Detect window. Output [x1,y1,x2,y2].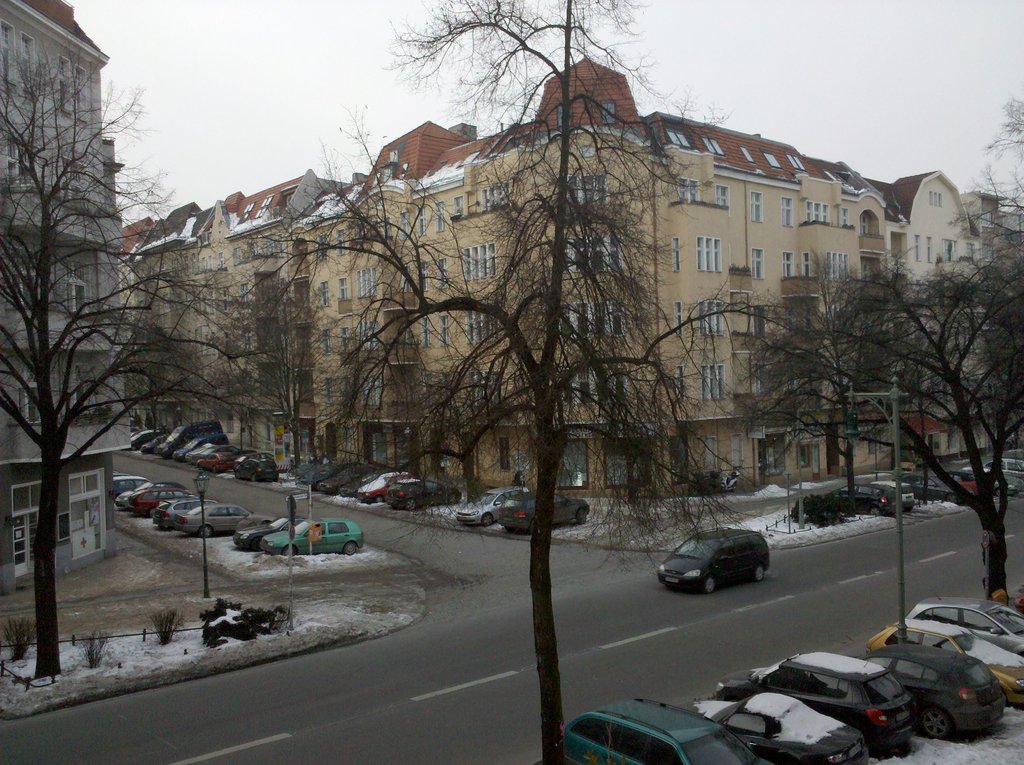
[458,242,499,282].
